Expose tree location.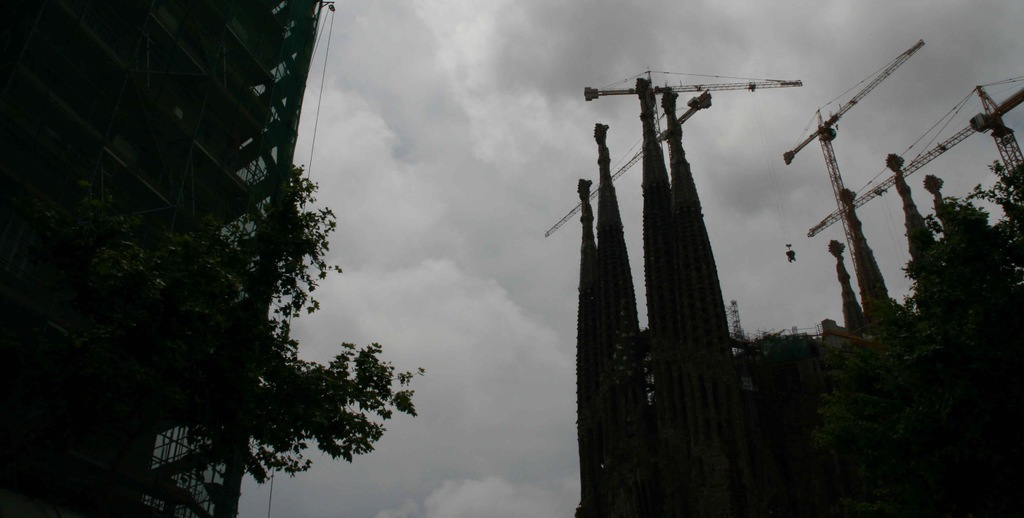
Exposed at bbox(136, 104, 383, 501).
